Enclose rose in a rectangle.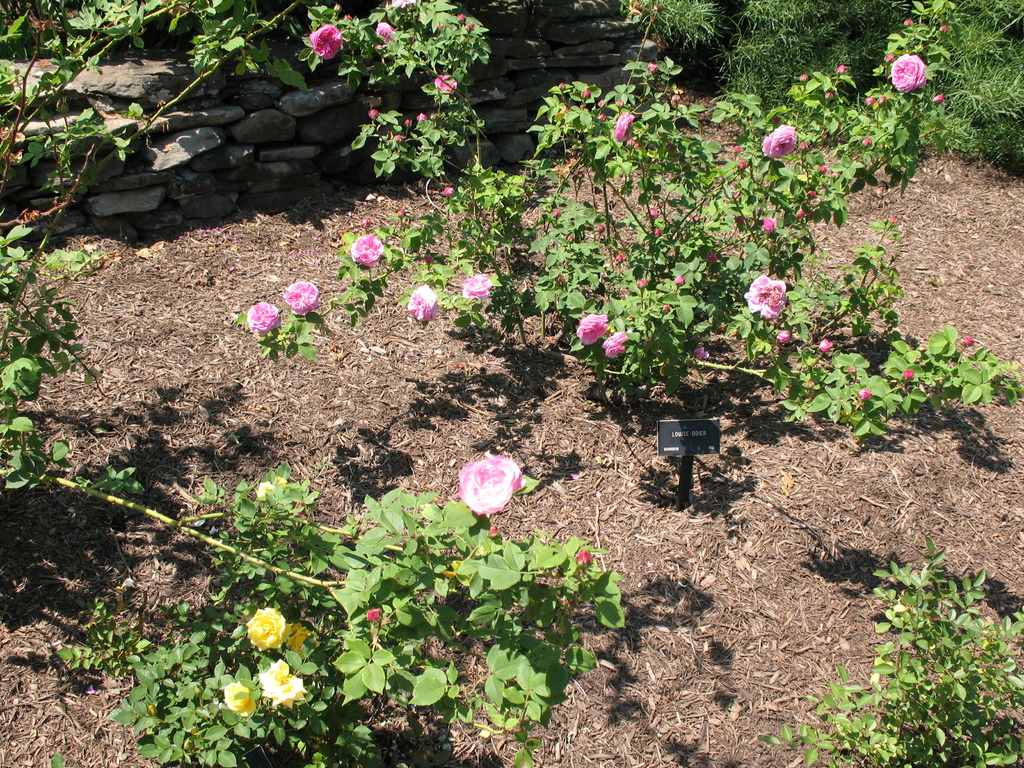
region(348, 232, 386, 266).
